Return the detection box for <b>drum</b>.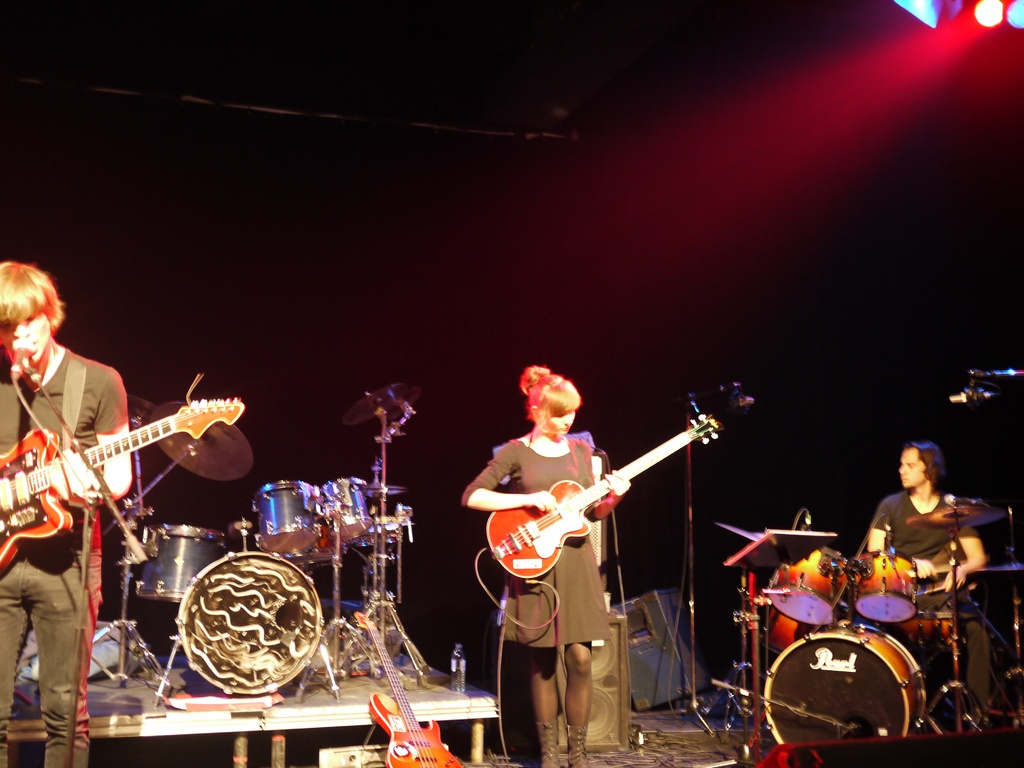
<bbox>287, 524, 342, 563</bbox>.
